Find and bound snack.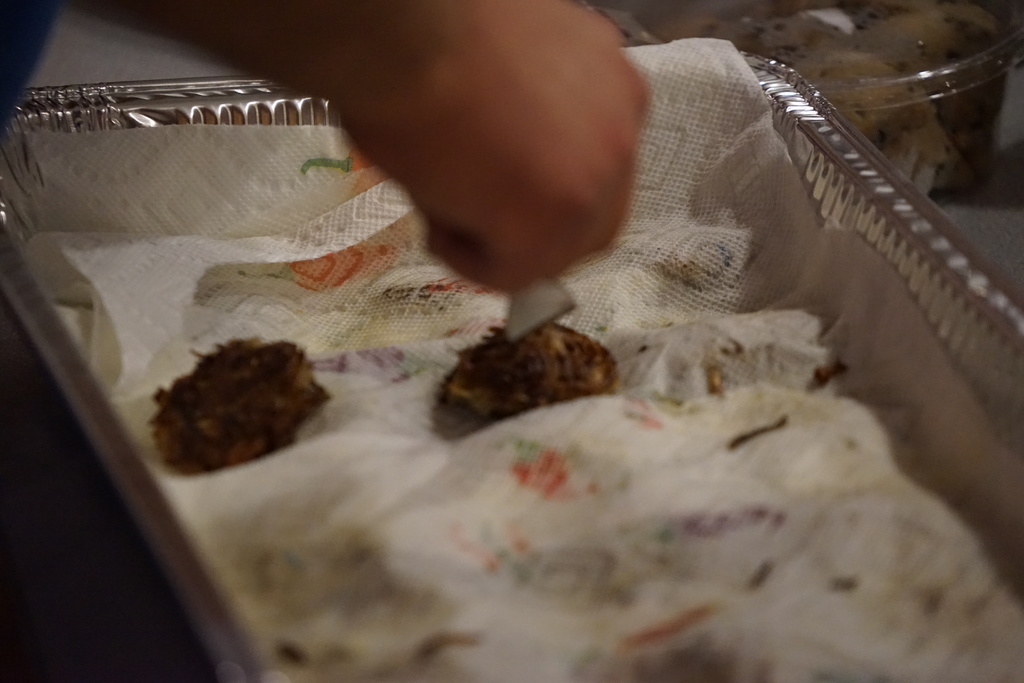
Bound: (left=444, top=313, right=614, bottom=425).
